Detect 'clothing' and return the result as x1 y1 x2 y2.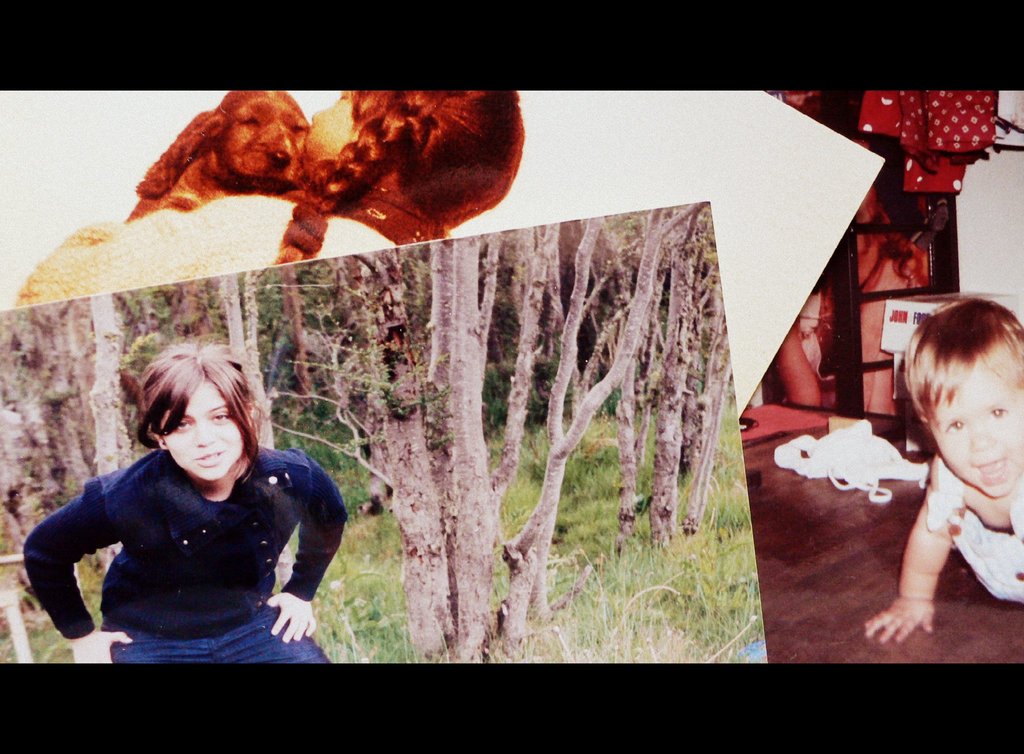
20 419 340 656.
